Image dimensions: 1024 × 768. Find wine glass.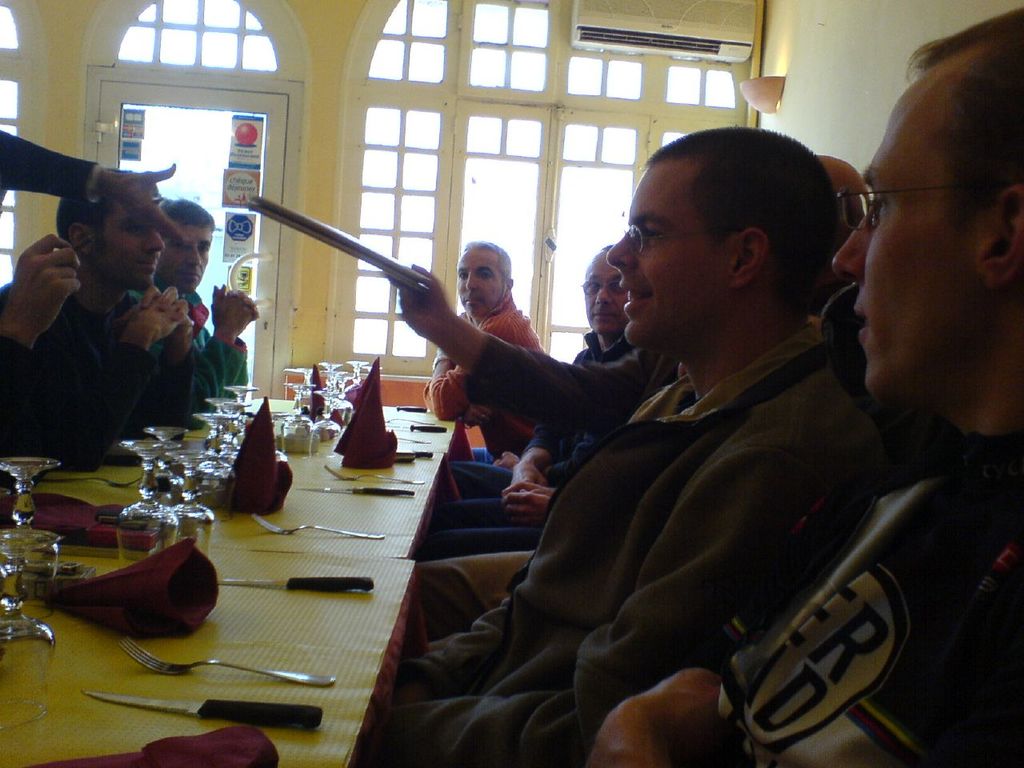
rect(142, 426, 186, 458).
